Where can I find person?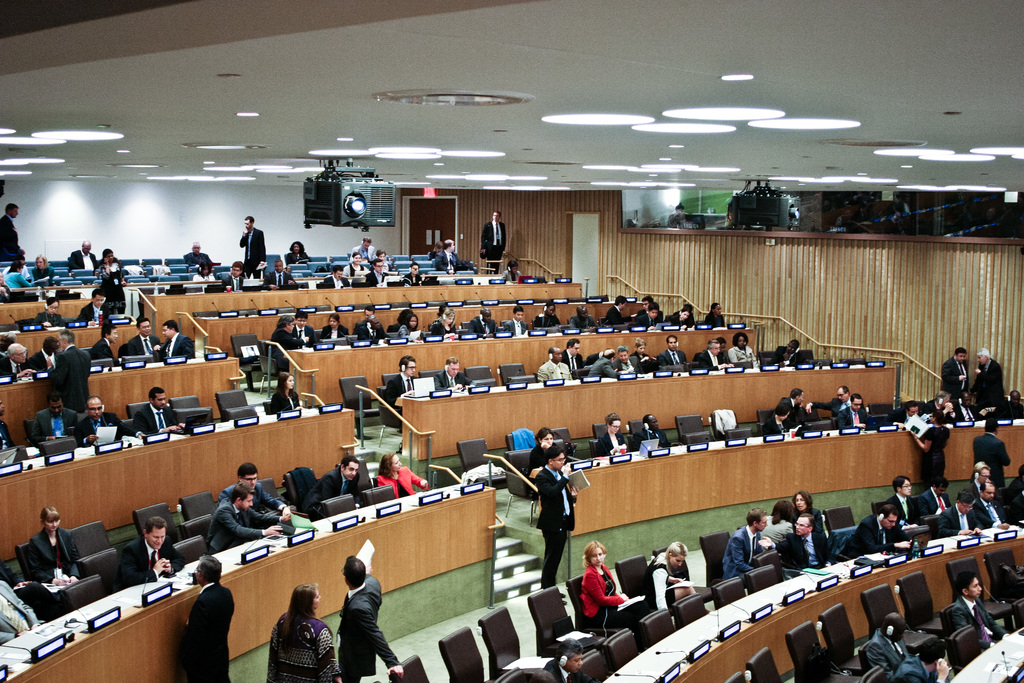
You can find it at 401 262 423 294.
